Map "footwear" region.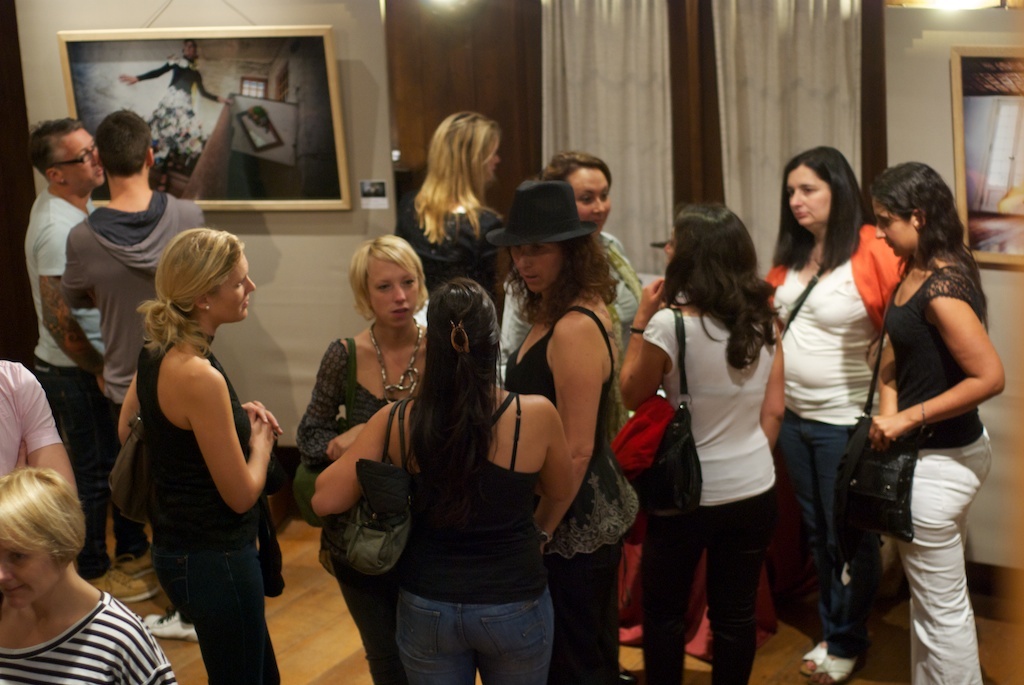
Mapped to [807, 652, 858, 684].
